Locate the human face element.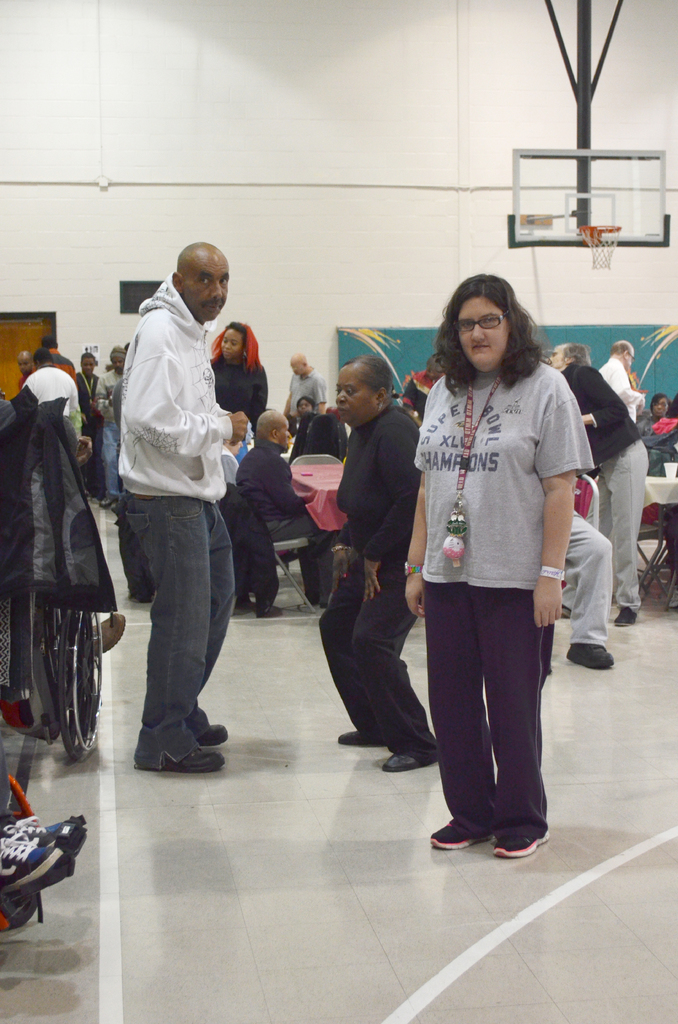
Element bbox: 111, 354, 124, 375.
